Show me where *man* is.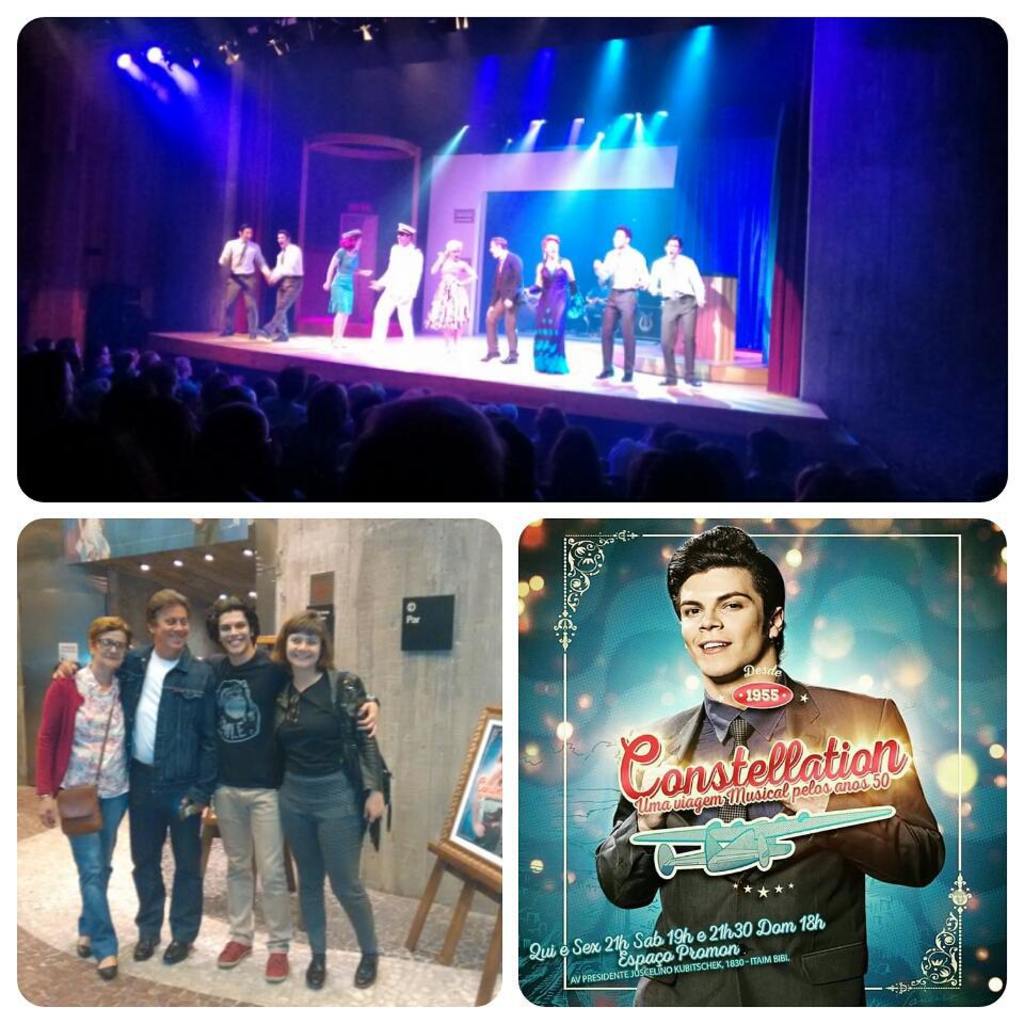
*man* is at (x1=50, y1=592, x2=224, y2=963).
